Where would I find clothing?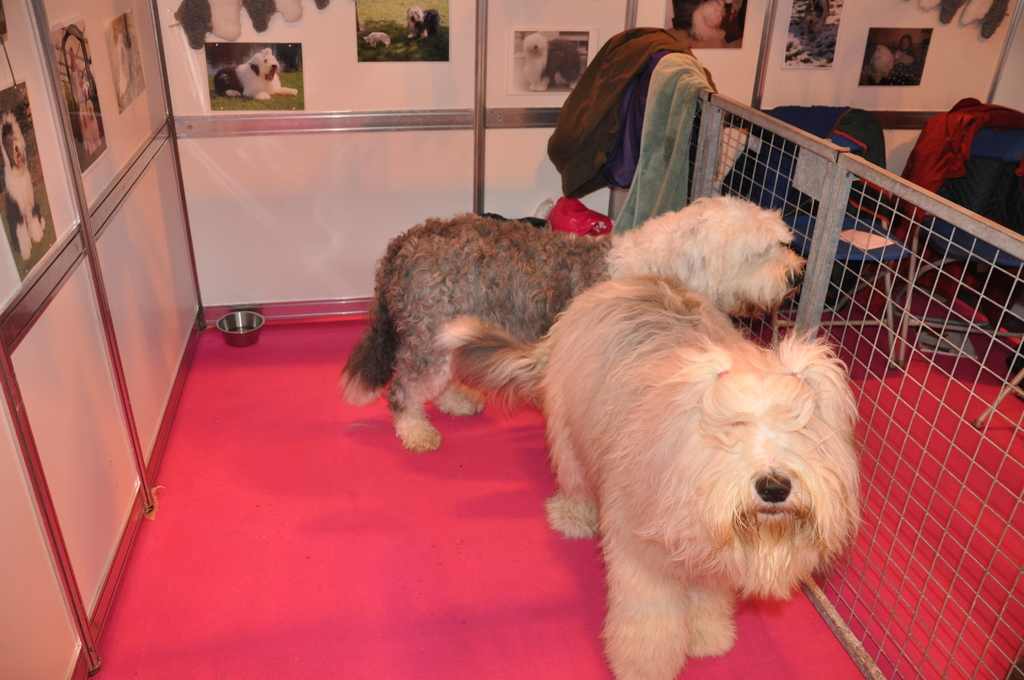
At box=[535, 24, 729, 241].
